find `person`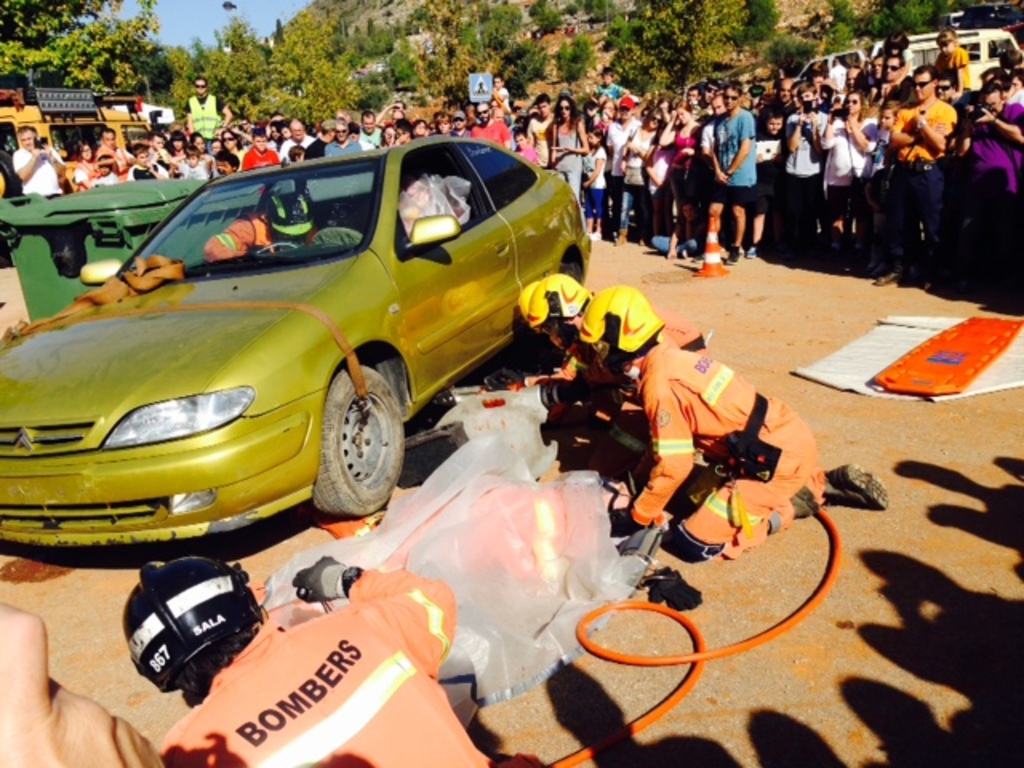
box=[118, 562, 493, 766]
